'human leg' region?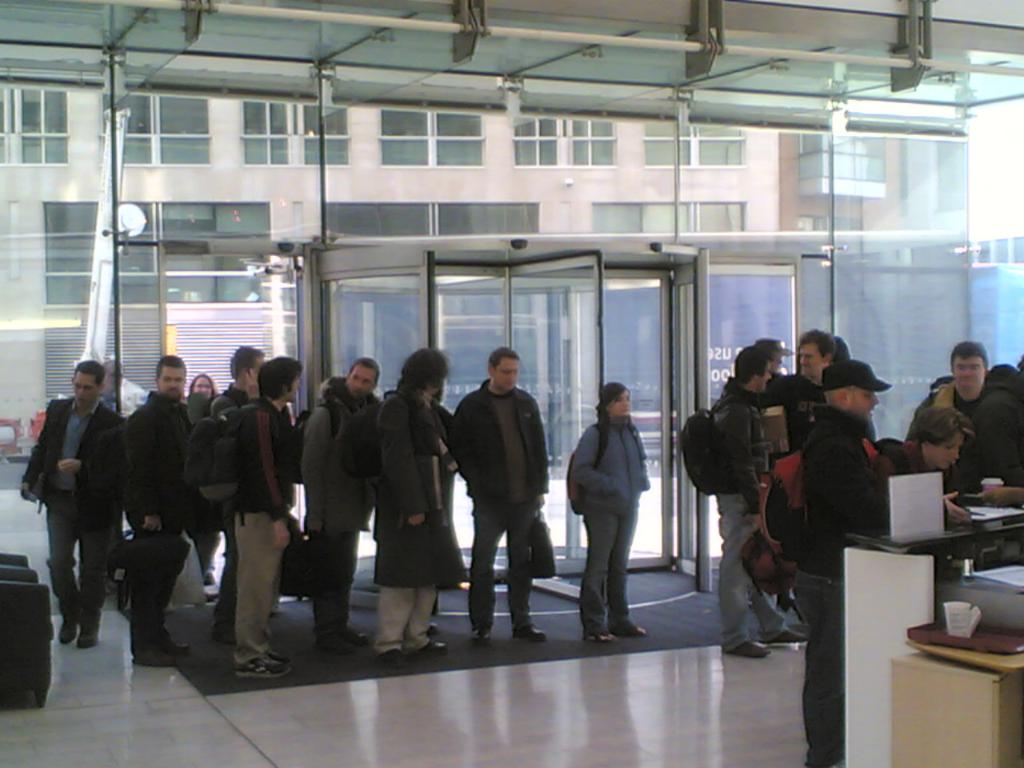
box(130, 526, 193, 666)
